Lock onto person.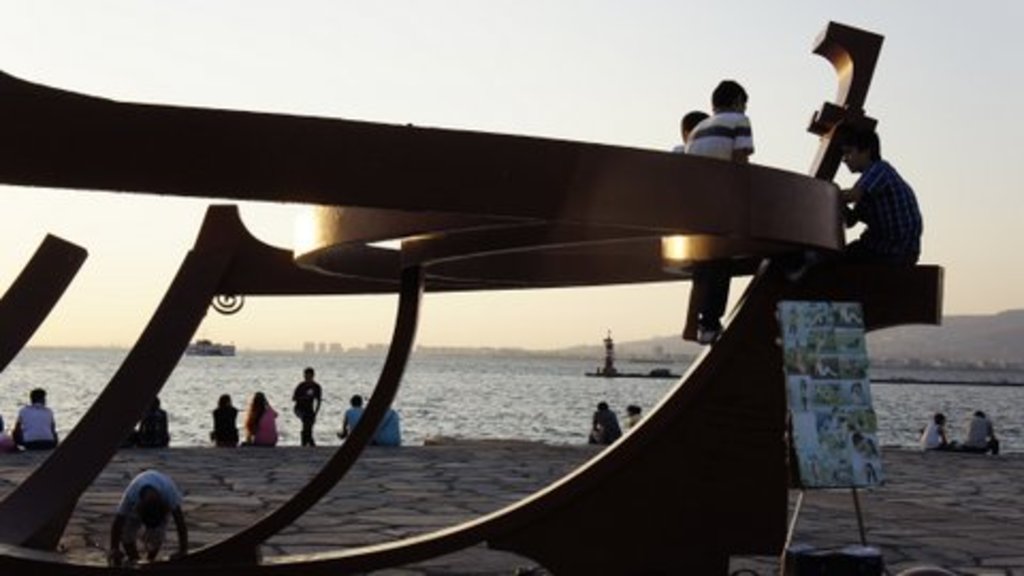
Locked: l=373, t=403, r=399, b=444.
